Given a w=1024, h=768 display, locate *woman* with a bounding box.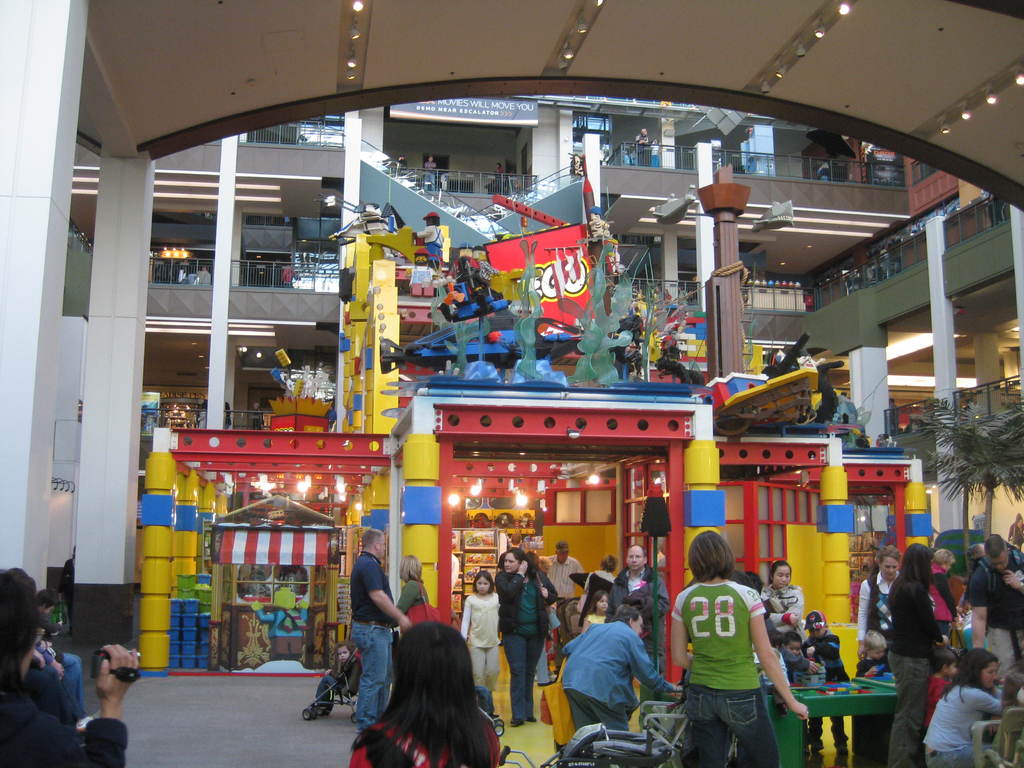
Located: select_region(494, 163, 502, 193).
